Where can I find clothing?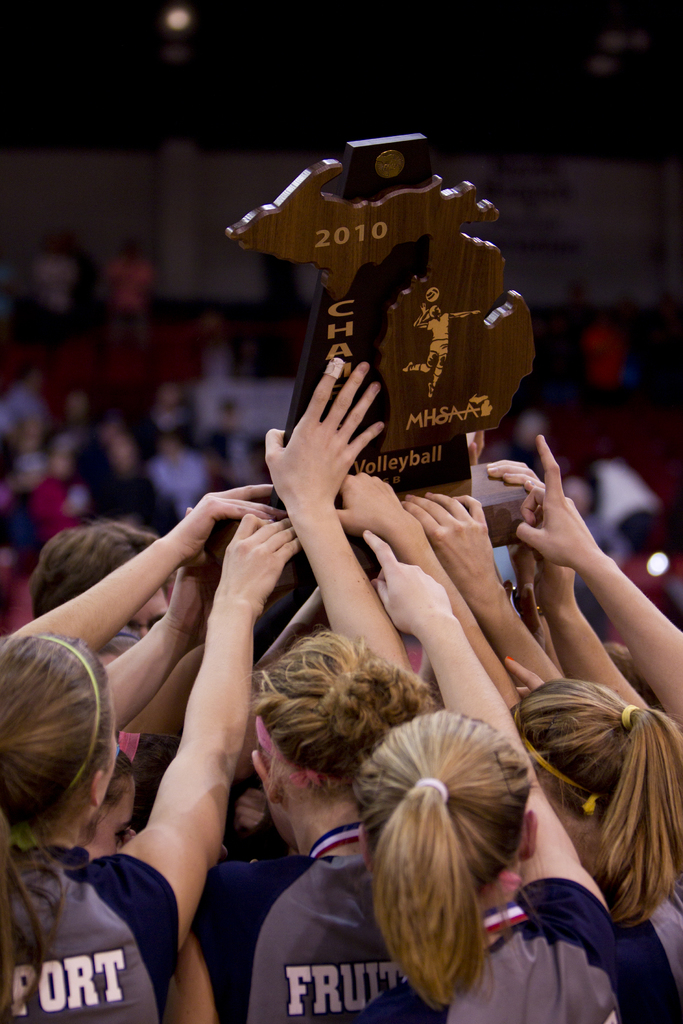
You can find it at {"x1": 95, "y1": 463, "x2": 174, "y2": 526}.
